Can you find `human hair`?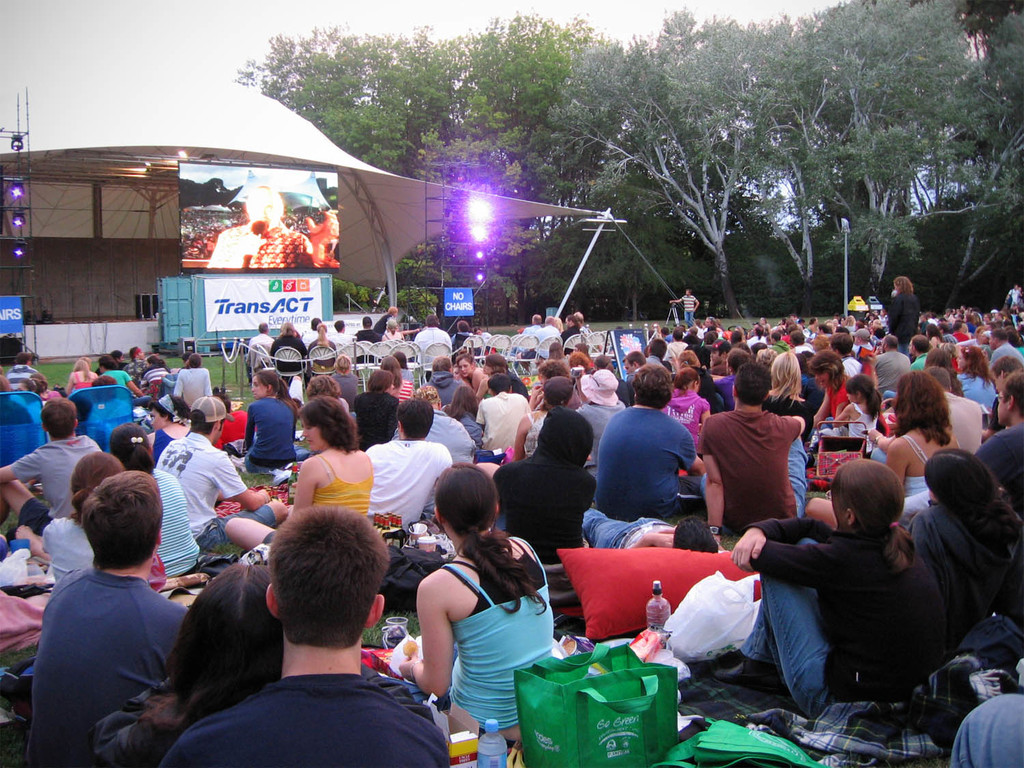
Yes, bounding box: (184,352,199,369).
